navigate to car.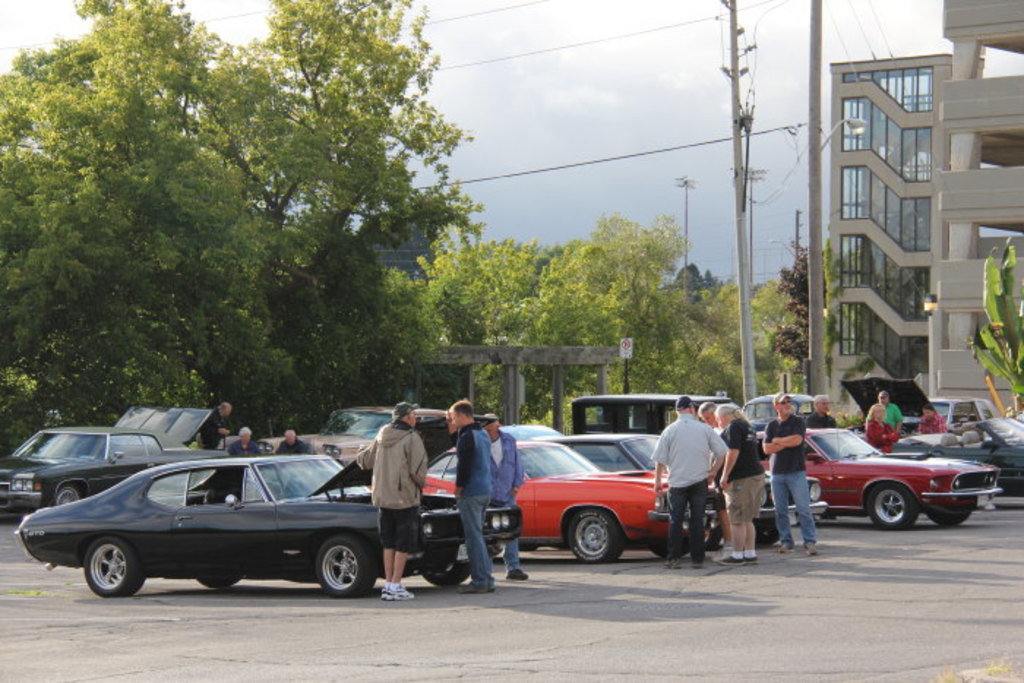
Navigation target: region(0, 405, 244, 525).
